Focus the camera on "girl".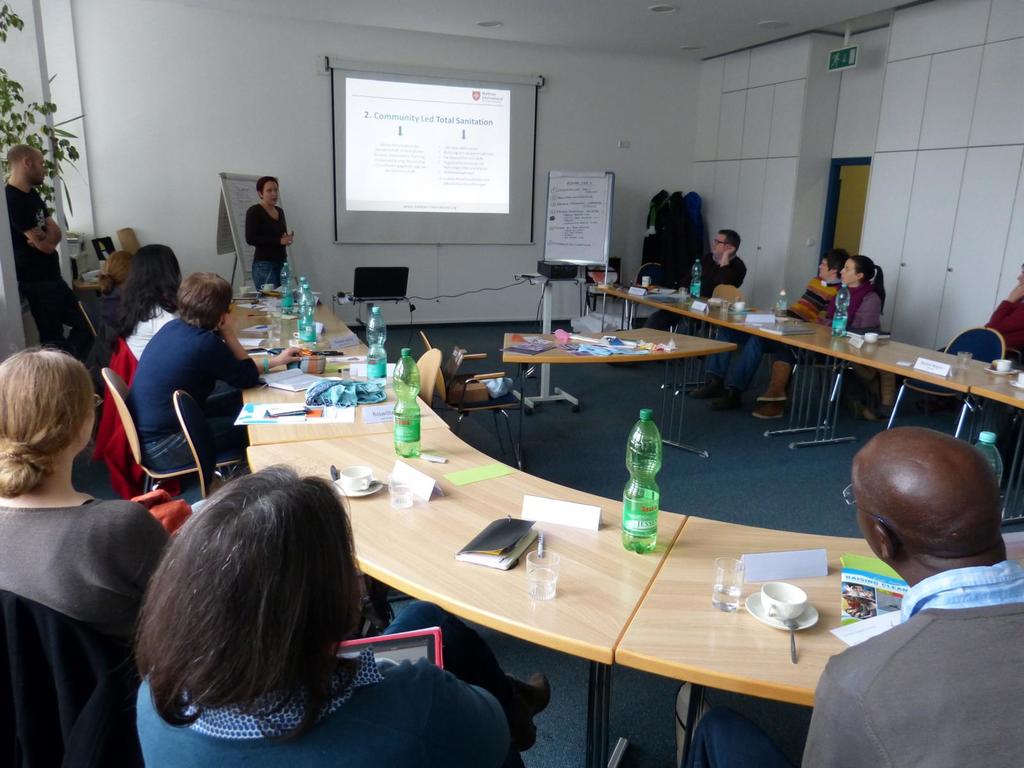
Focus region: locate(0, 346, 176, 636).
